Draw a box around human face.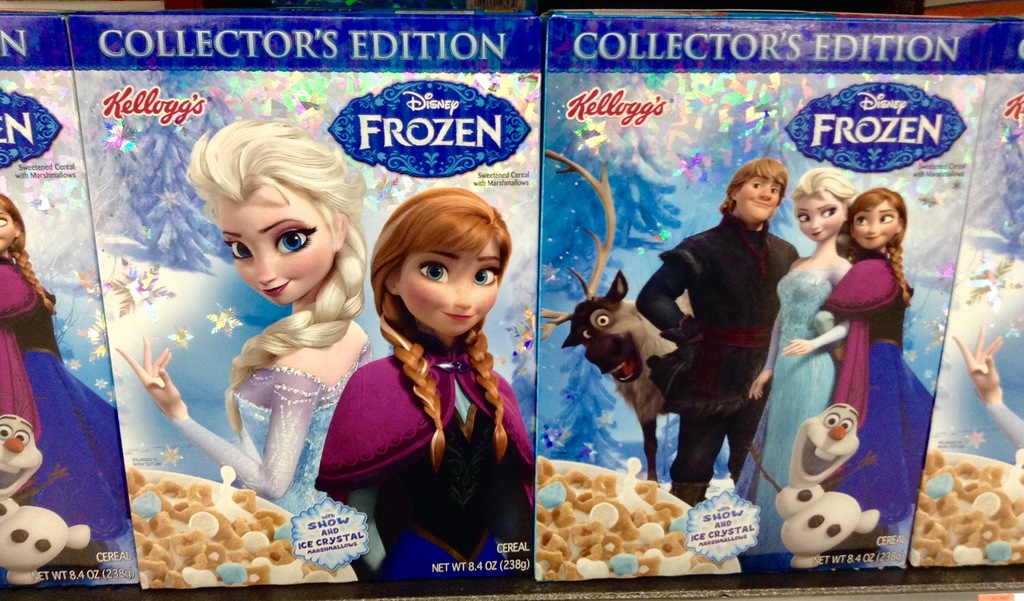
region(737, 178, 781, 221).
